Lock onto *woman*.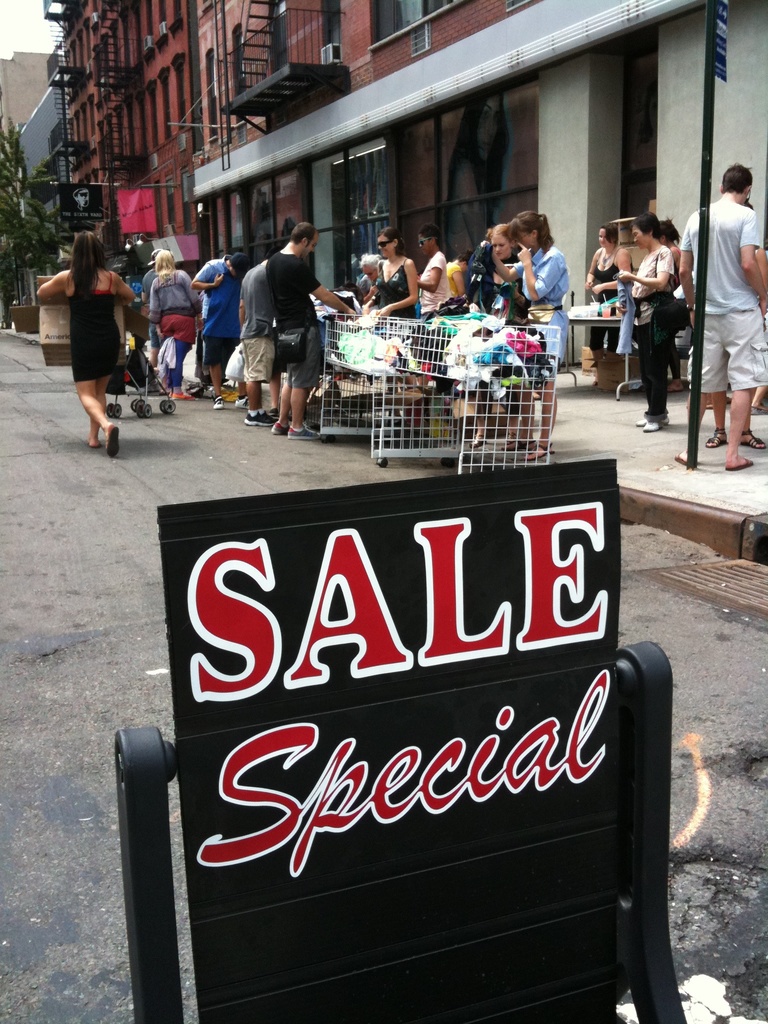
Locked: 474, 222, 524, 315.
